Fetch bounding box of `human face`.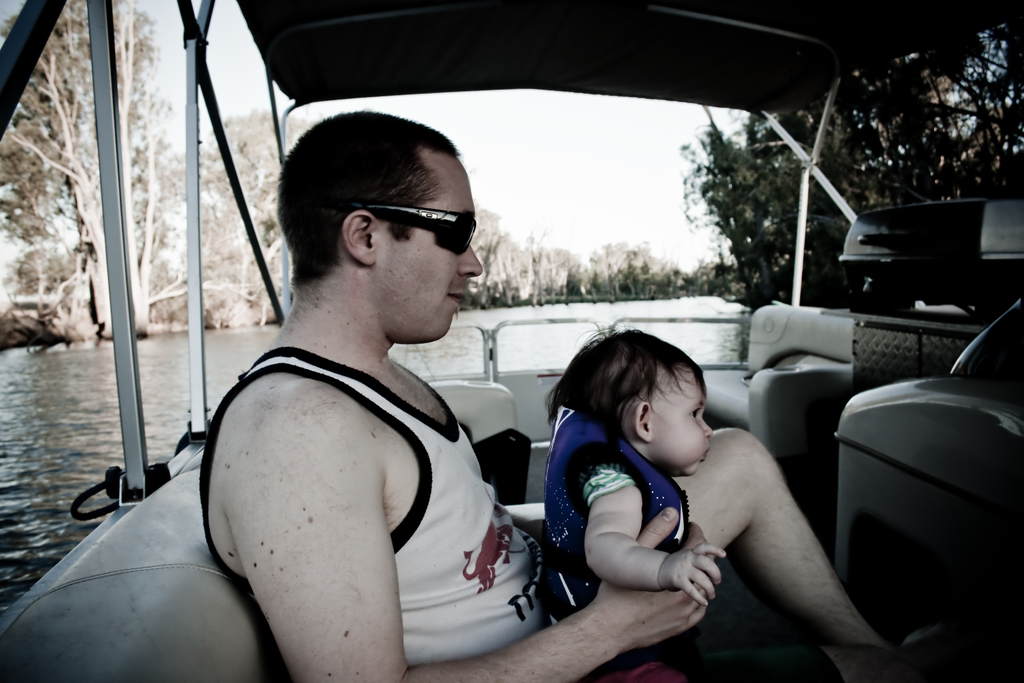
Bbox: 650, 375, 712, 472.
